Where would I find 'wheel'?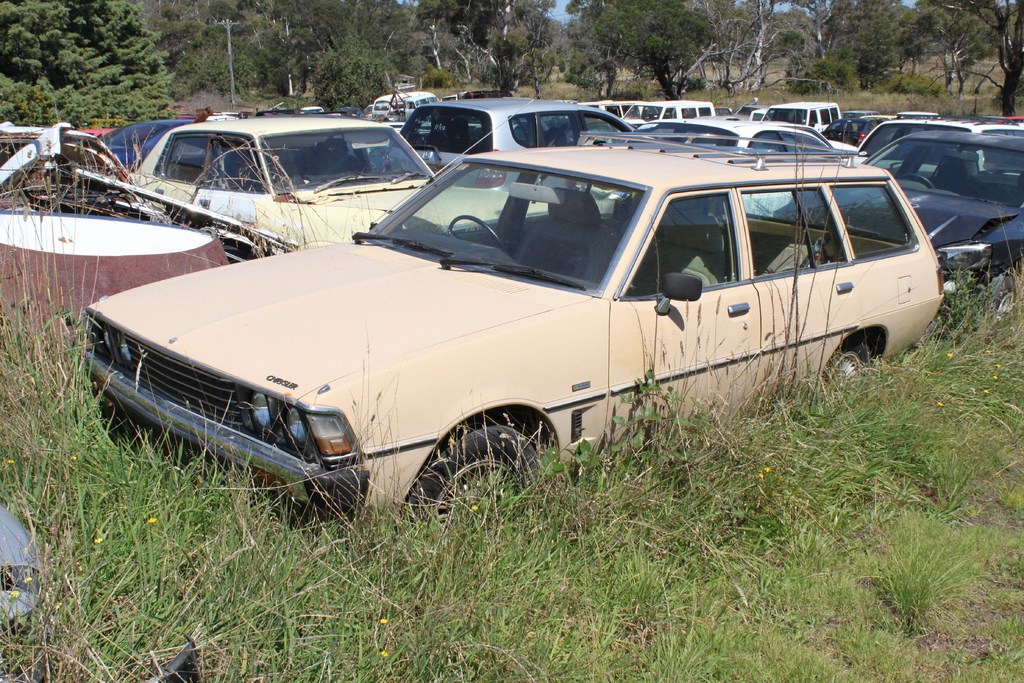
At l=403, t=424, r=543, b=535.
